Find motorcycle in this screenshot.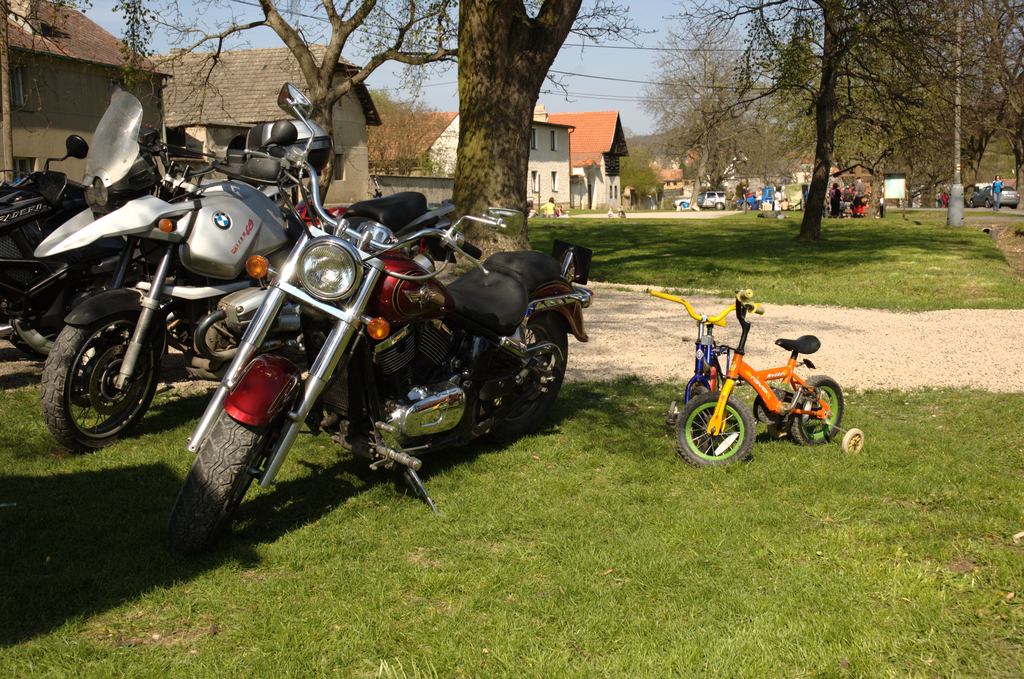
The bounding box for motorcycle is detection(157, 74, 594, 554).
